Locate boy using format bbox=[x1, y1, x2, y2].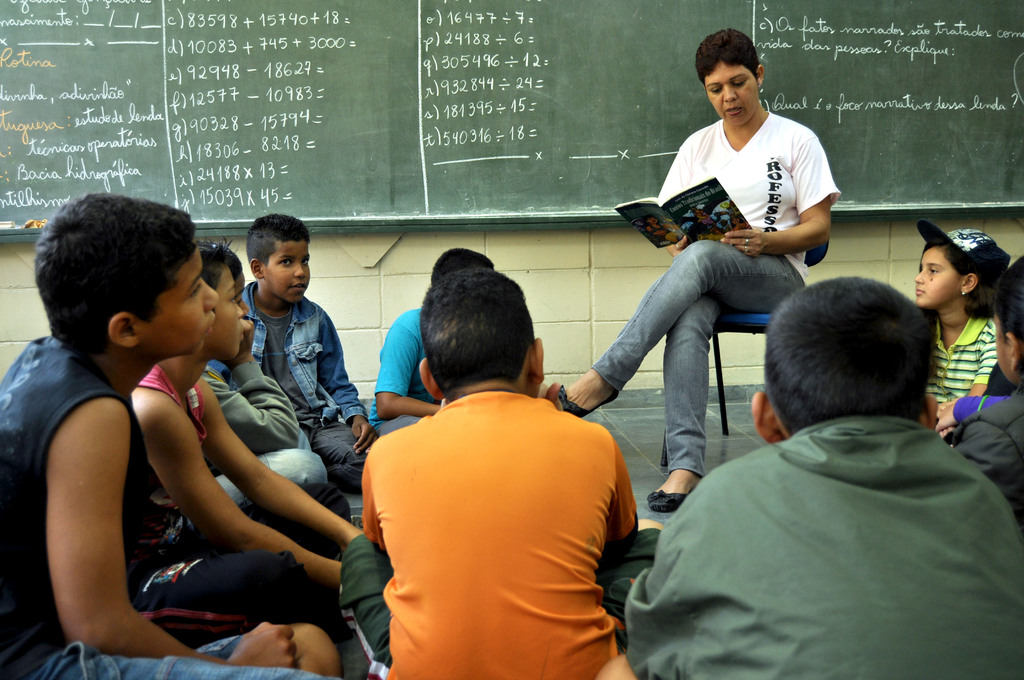
bbox=[7, 206, 331, 642].
